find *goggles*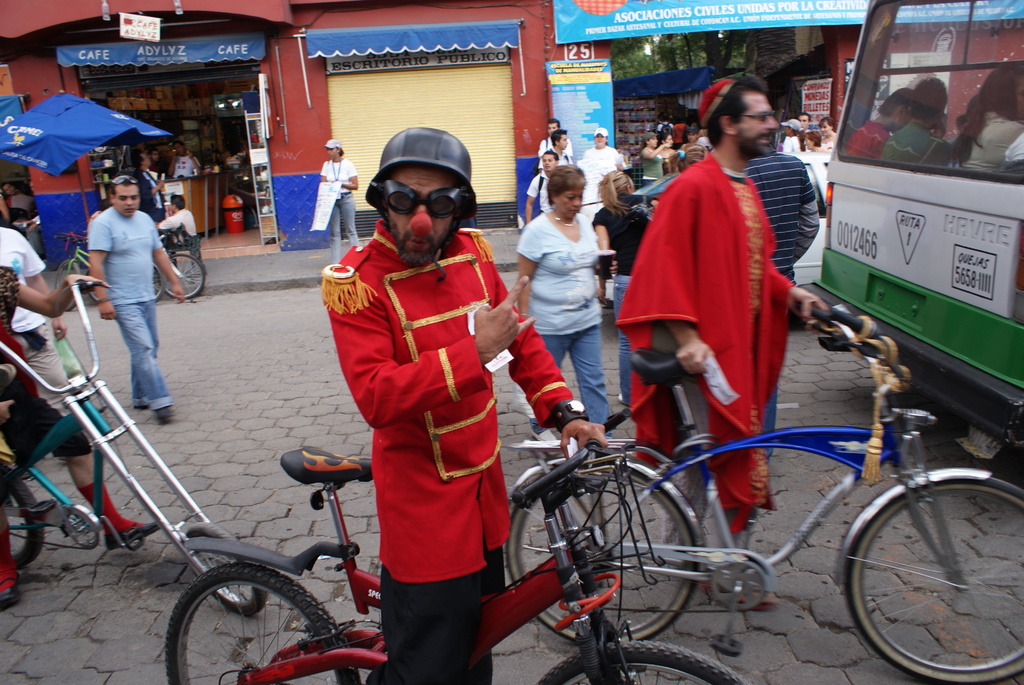
[x1=362, y1=166, x2=472, y2=221]
